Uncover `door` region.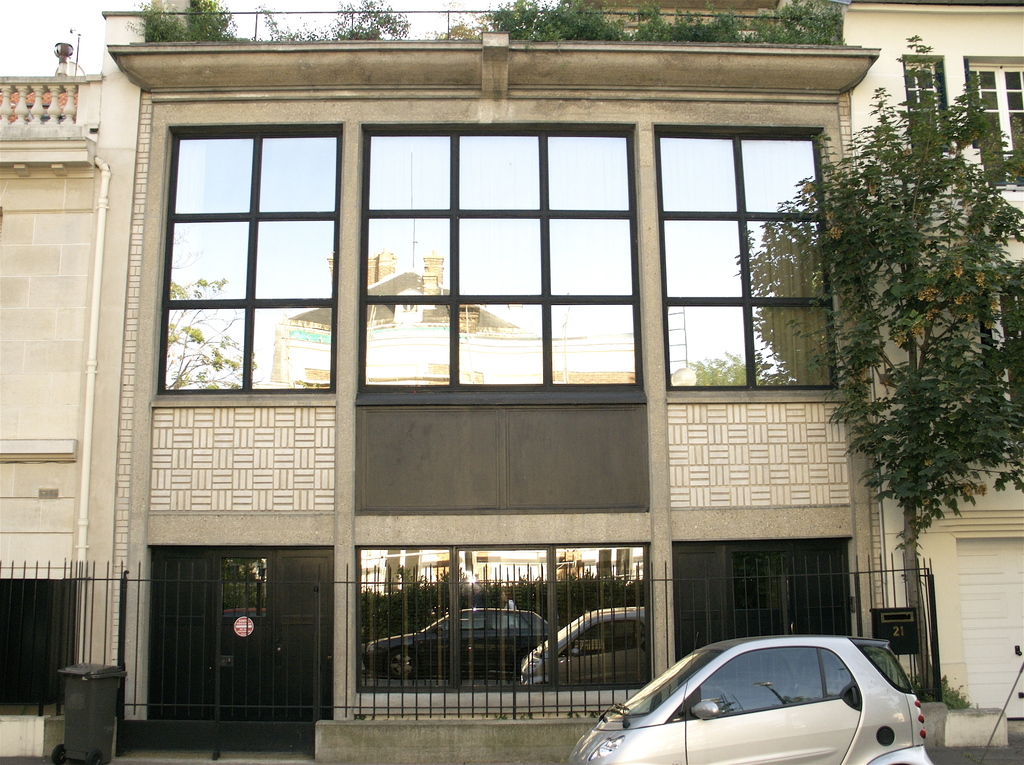
Uncovered: locate(277, 548, 331, 725).
